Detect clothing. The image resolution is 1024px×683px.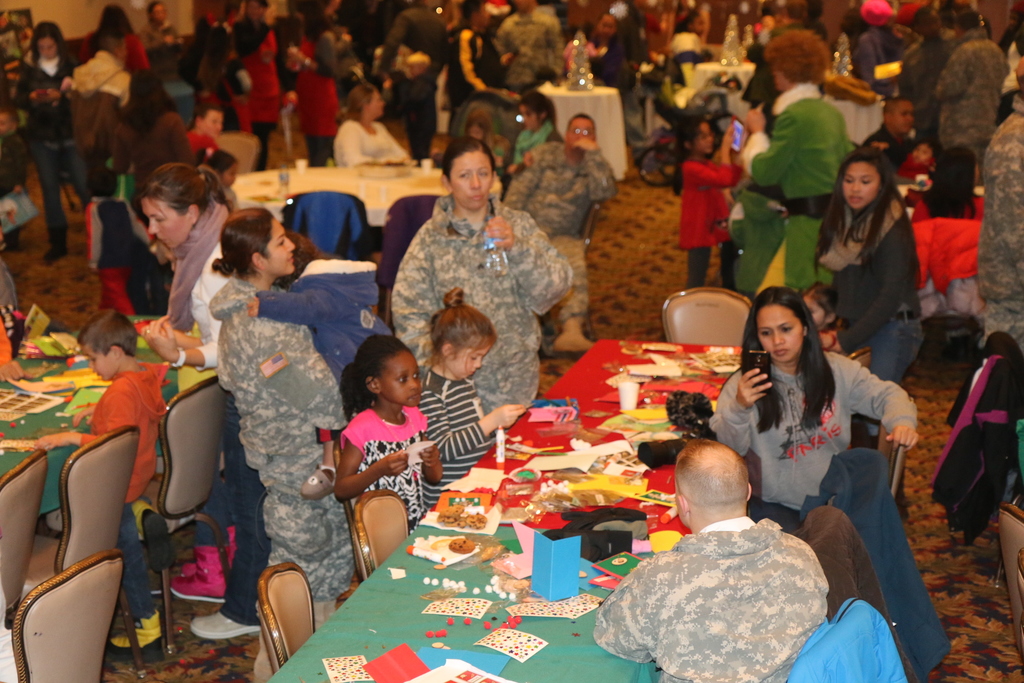
933/31/1017/205.
